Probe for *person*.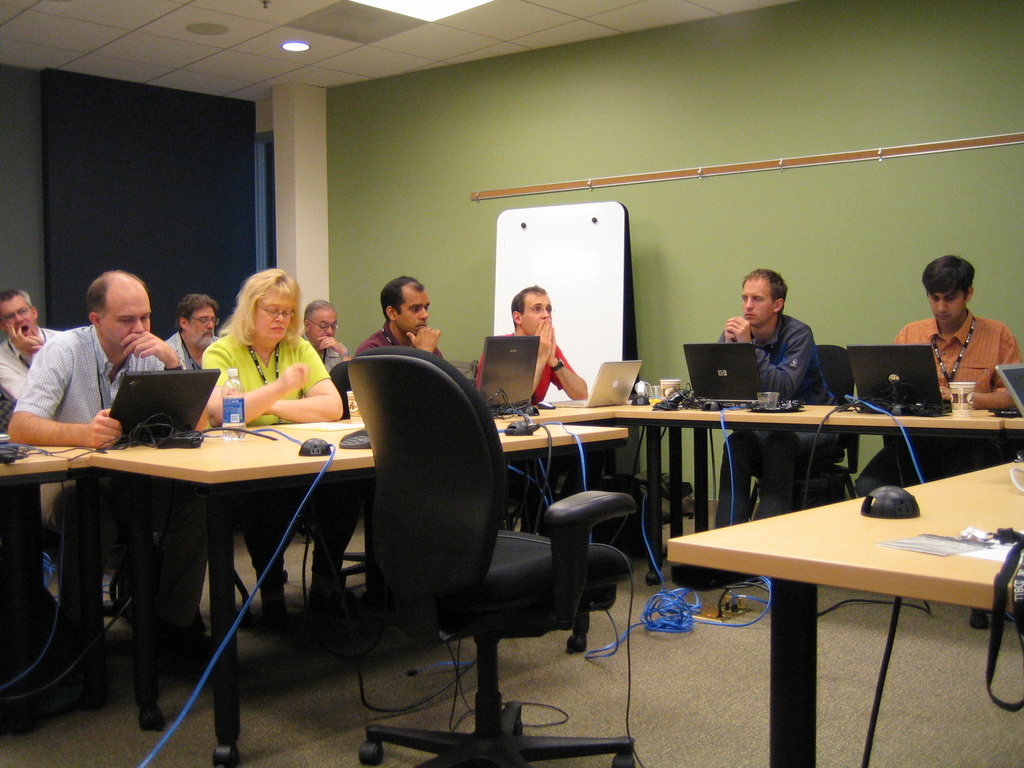
Probe result: bbox=[715, 269, 847, 529].
